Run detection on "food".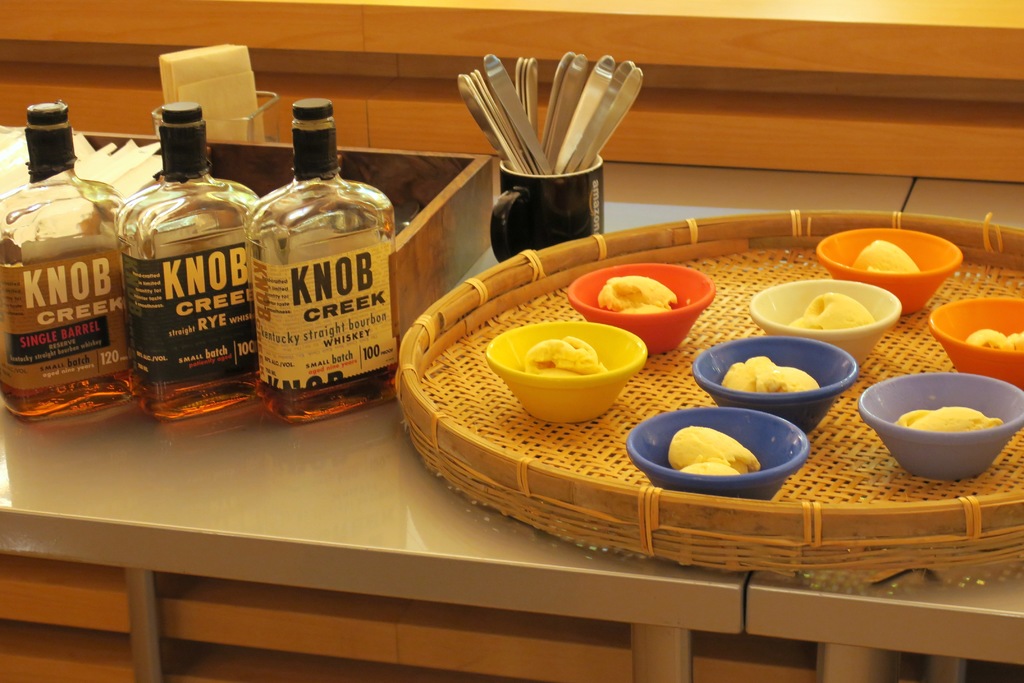
Result: pyautogui.locateOnScreen(854, 239, 920, 273).
